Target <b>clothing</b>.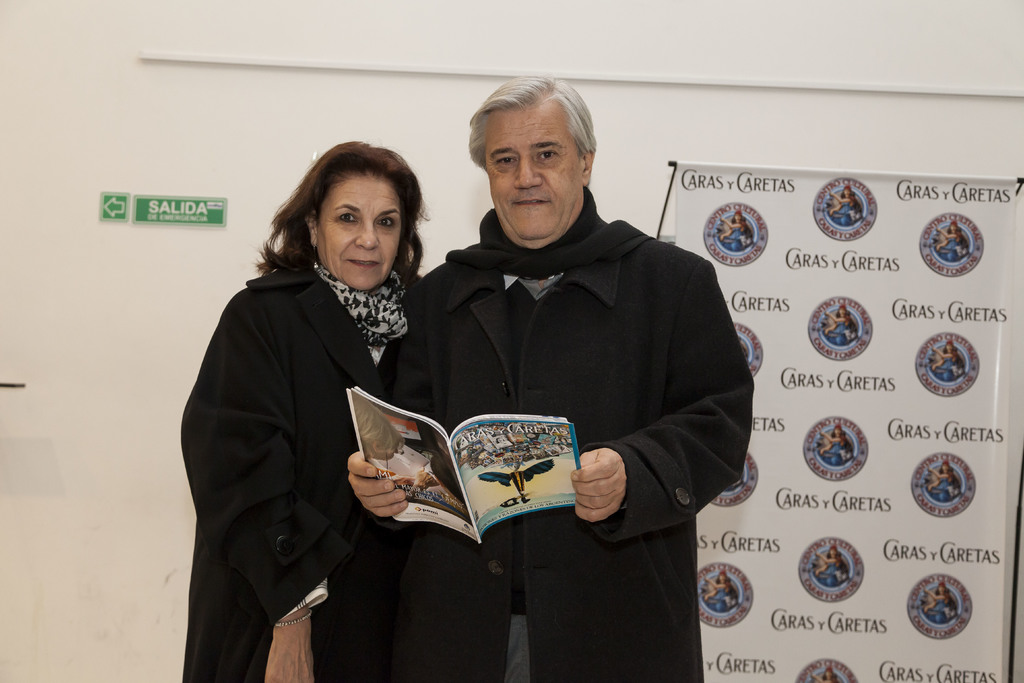
Target region: box(931, 235, 963, 261).
